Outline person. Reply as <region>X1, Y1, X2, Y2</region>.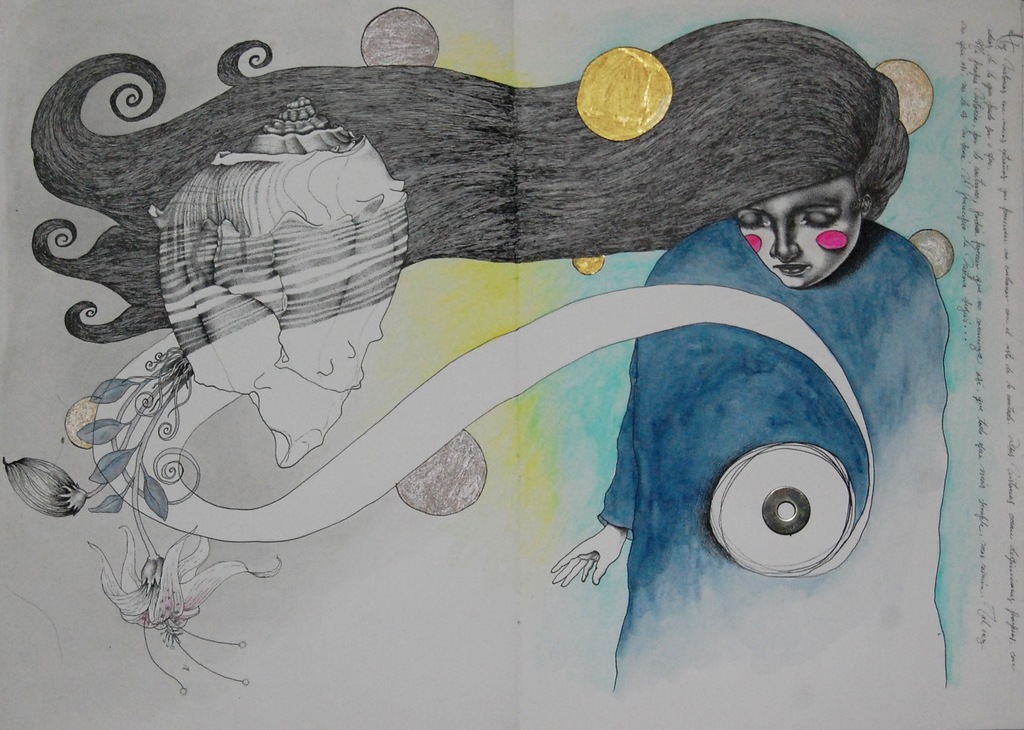
<region>32, 15, 950, 720</region>.
